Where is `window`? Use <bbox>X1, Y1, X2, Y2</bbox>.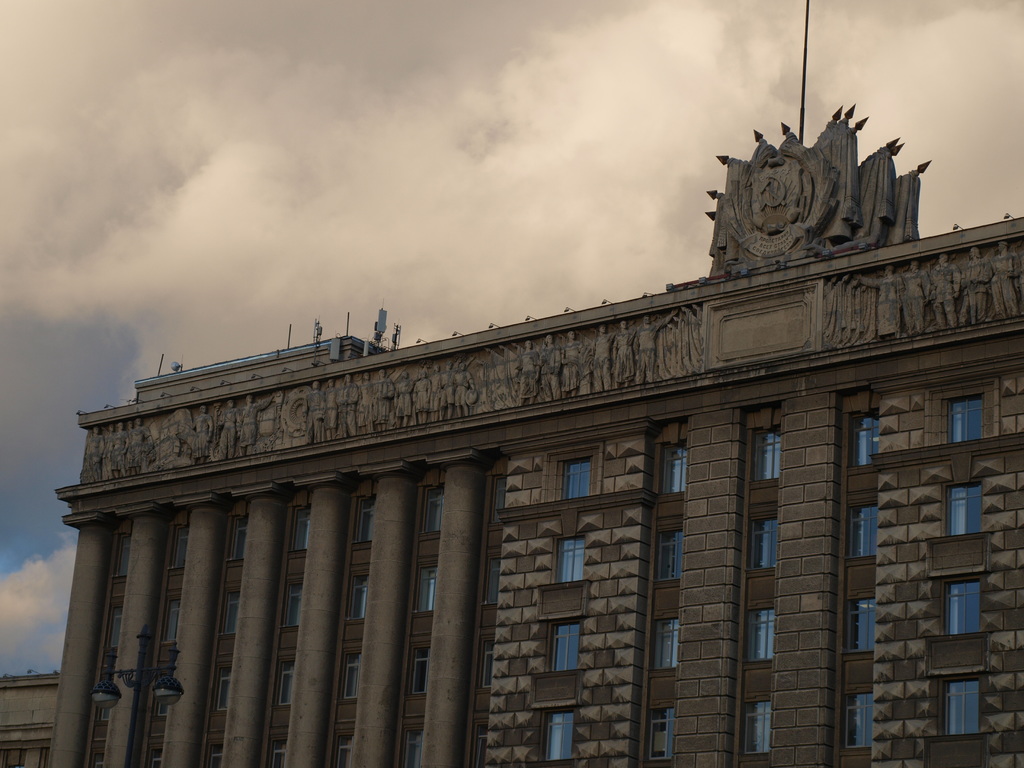
<bbox>335, 742, 352, 767</bbox>.
